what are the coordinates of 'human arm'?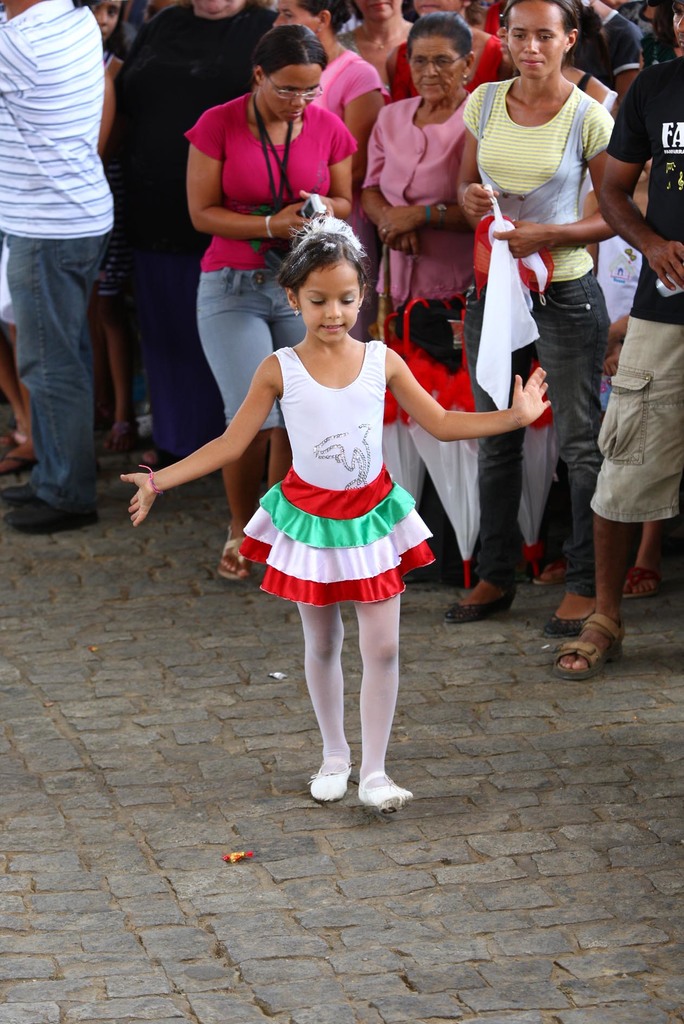
(left=594, top=63, right=683, bottom=296).
